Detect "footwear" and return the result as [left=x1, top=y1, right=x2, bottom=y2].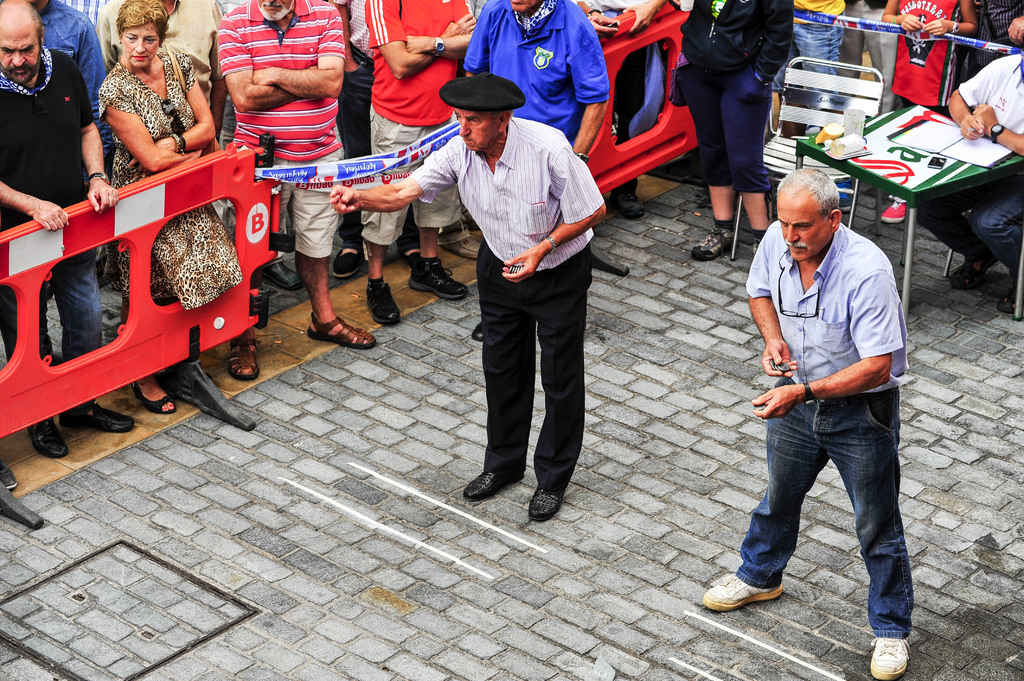
[left=305, top=316, right=376, bottom=346].
